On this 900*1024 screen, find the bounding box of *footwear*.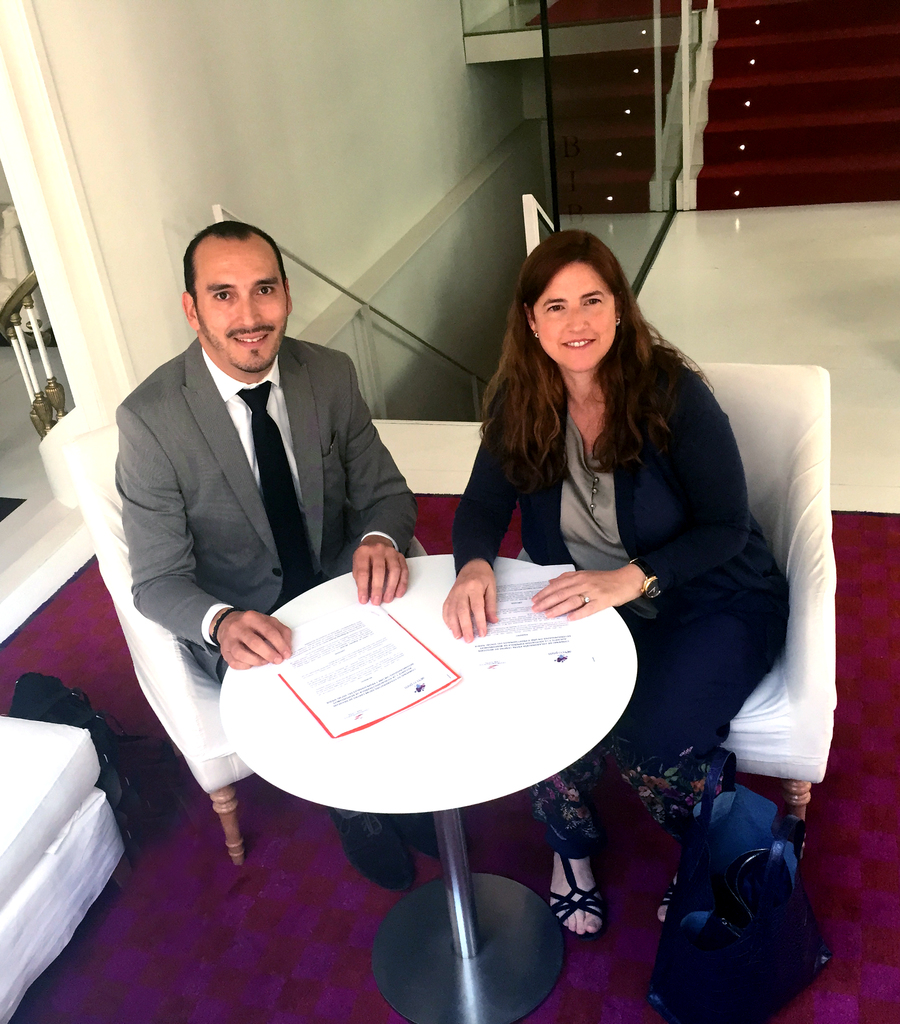
Bounding box: 654,879,675,918.
